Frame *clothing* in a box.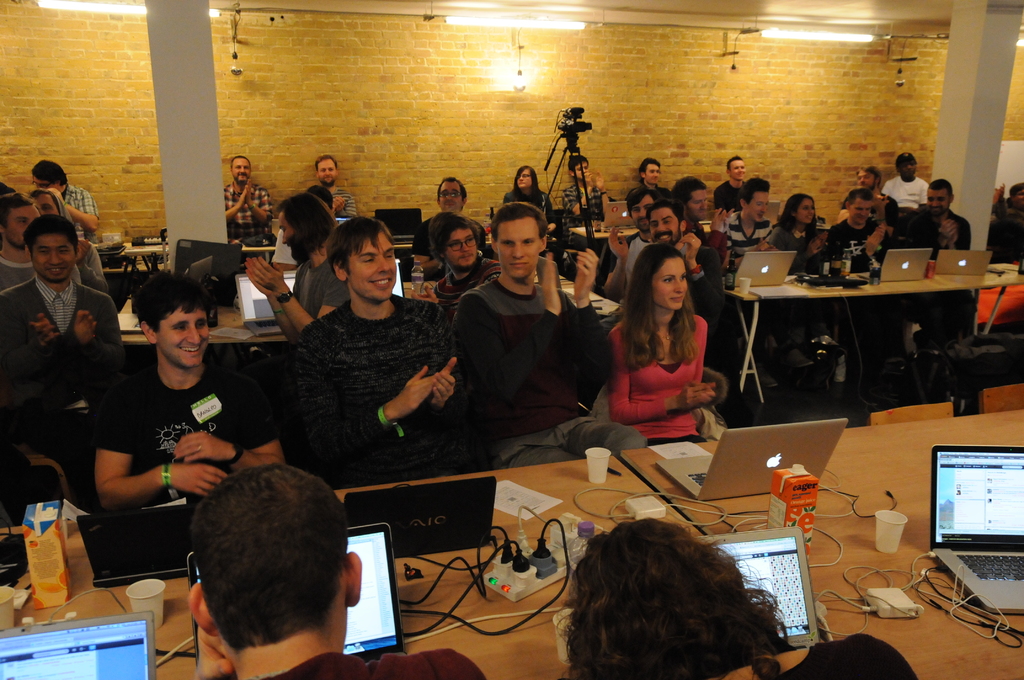
pyautogui.locateOnScreen(451, 271, 666, 460).
